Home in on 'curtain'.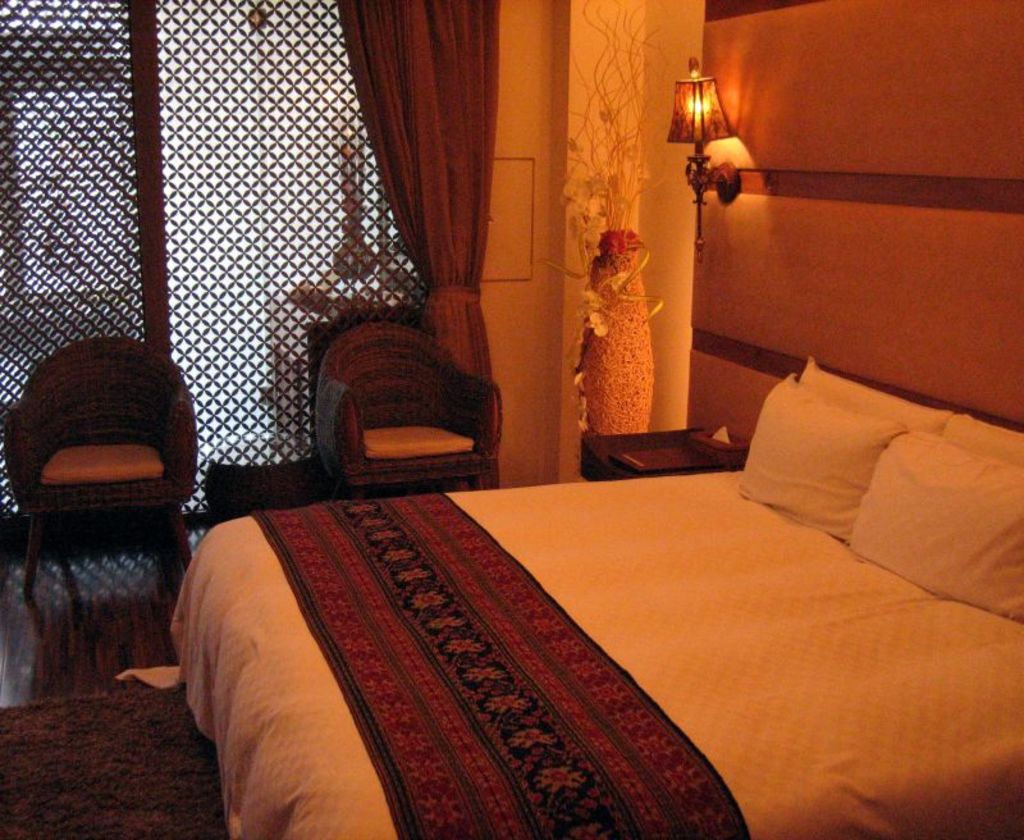
Homed in at [left=343, top=0, right=498, bottom=382].
